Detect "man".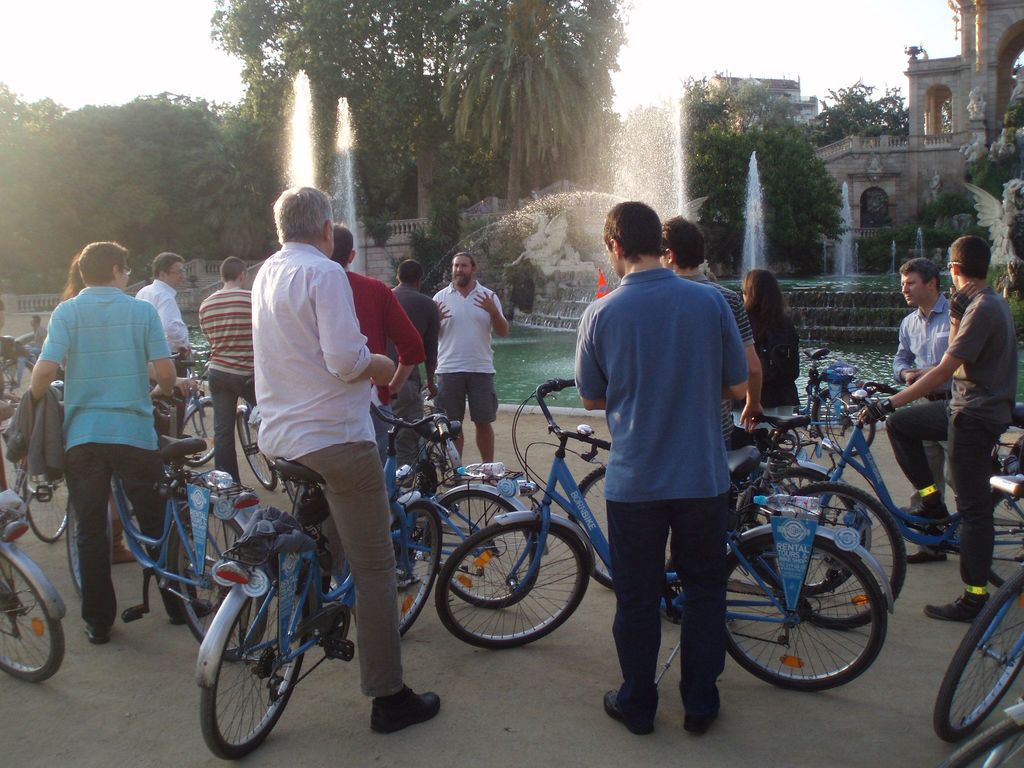
Detected at (886, 250, 965, 558).
